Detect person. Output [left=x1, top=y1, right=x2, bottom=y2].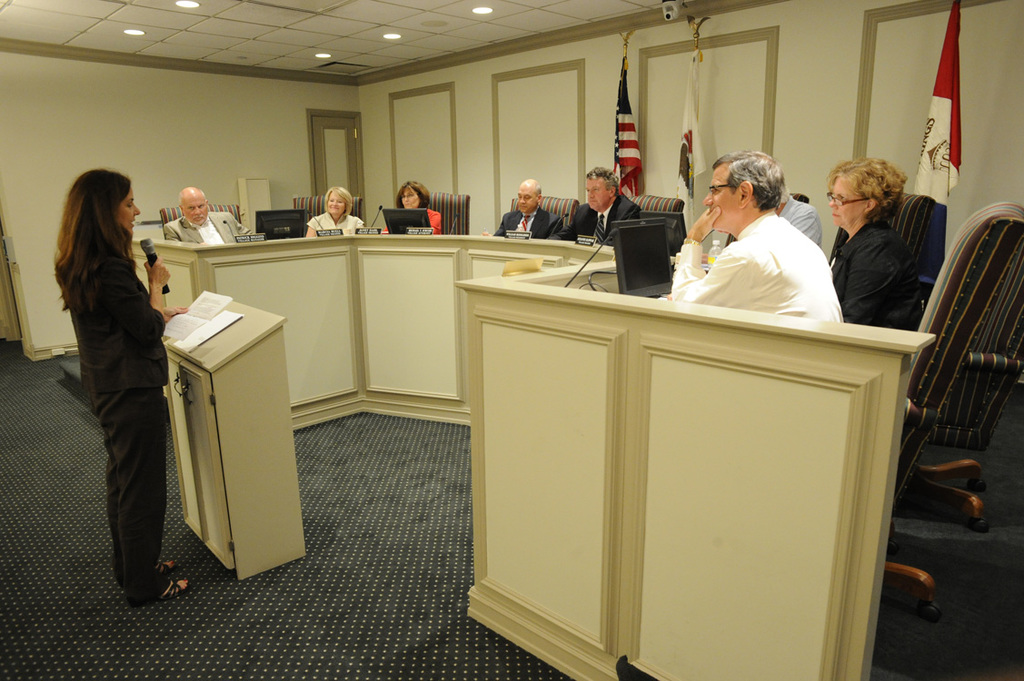
[left=557, top=165, right=642, bottom=249].
